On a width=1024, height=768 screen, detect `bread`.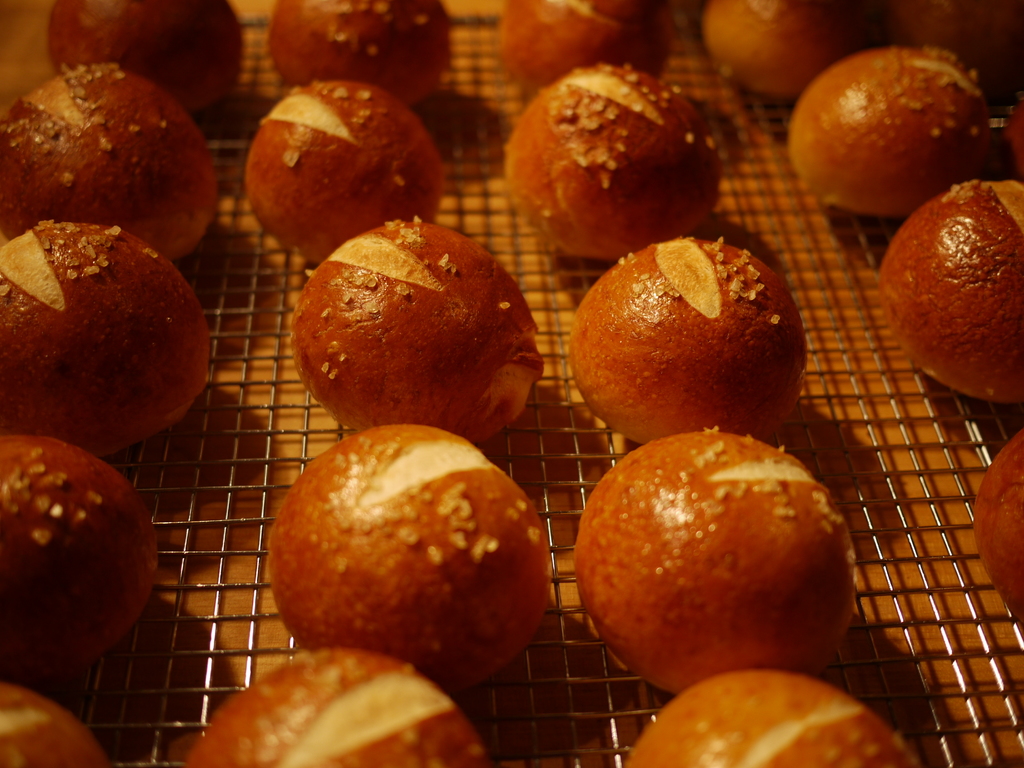
box=[879, 179, 1023, 406].
